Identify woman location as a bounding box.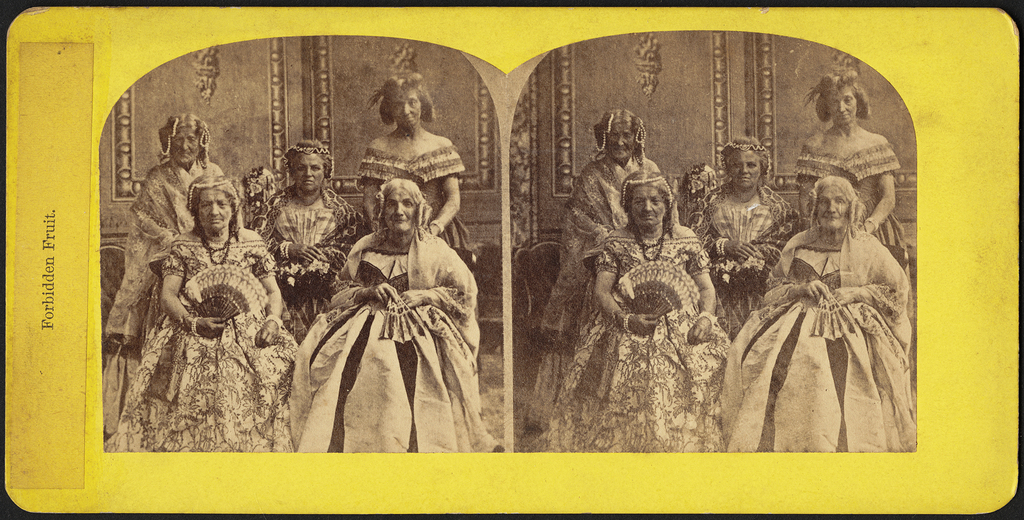
{"x1": 723, "y1": 175, "x2": 916, "y2": 453}.
